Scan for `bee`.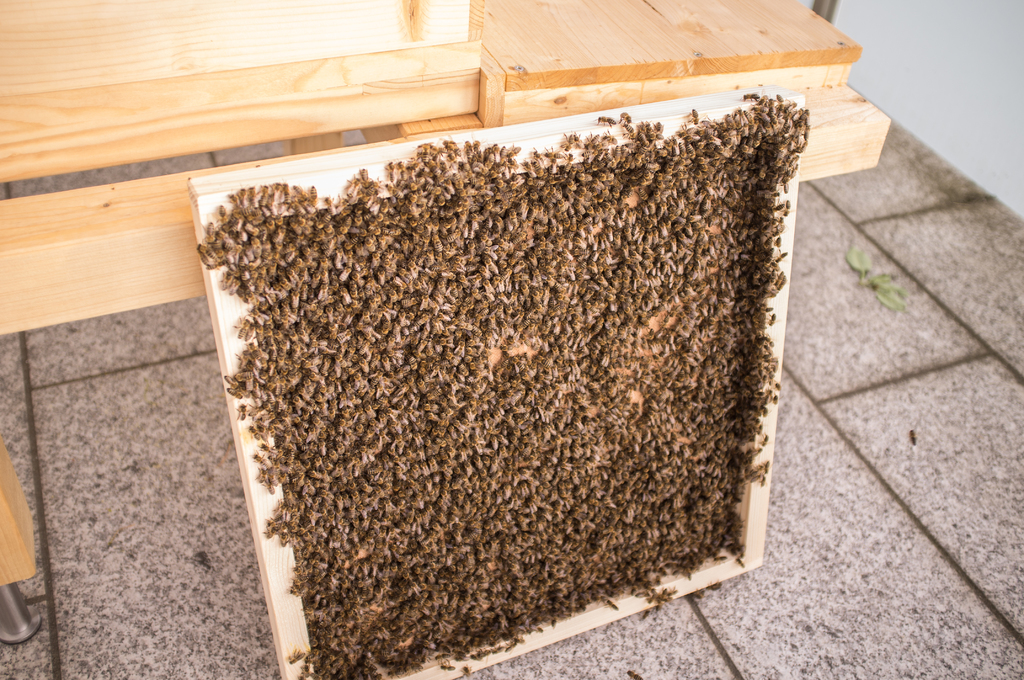
Scan result: [x1=788, y1=106, x2=798, y2=118].
